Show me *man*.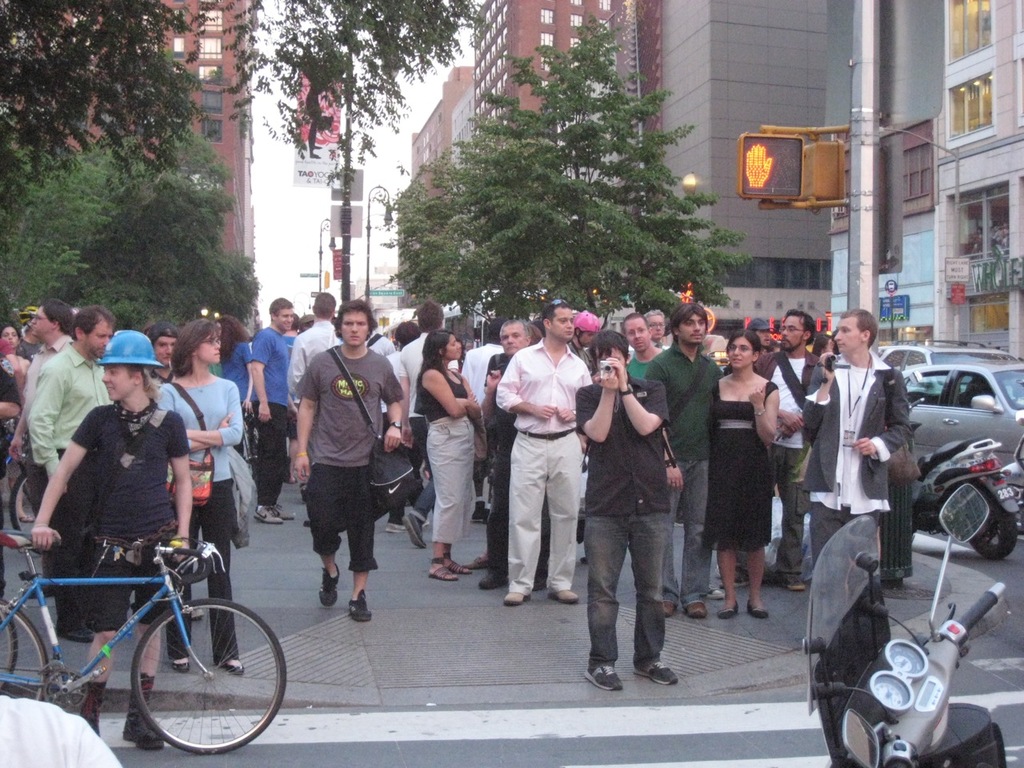
*man* is here: 490/313/542/584.
